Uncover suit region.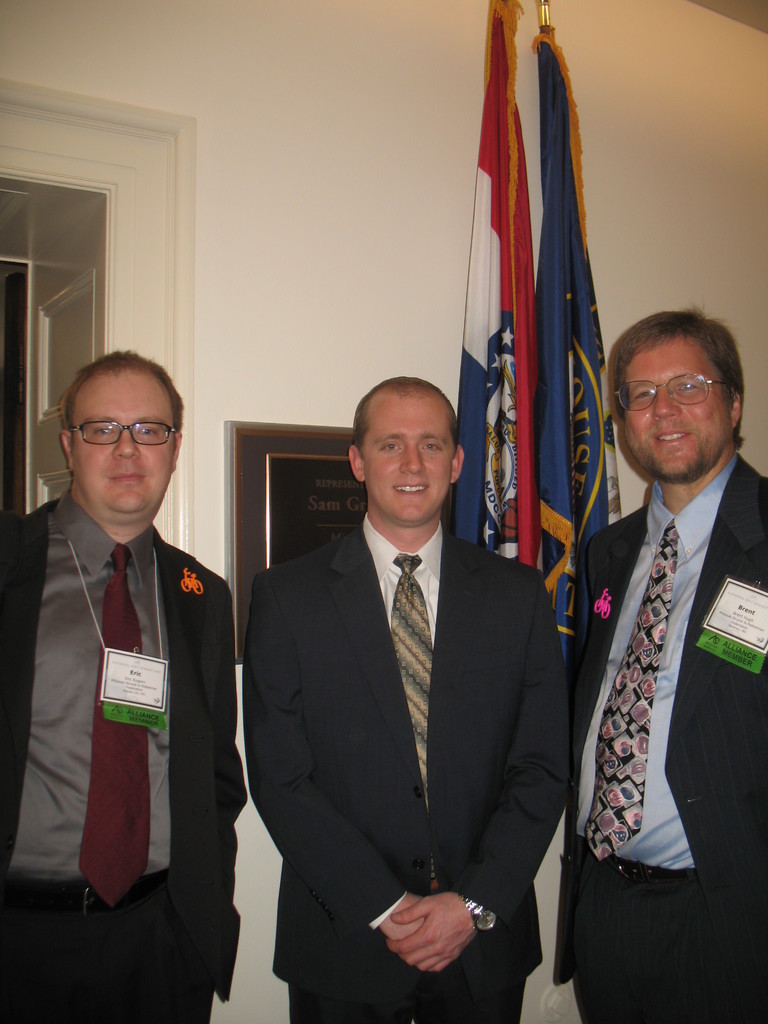
Uncovered: {"x1": 0, "y1": 495, "x2": 246, "y2": 1023}.
